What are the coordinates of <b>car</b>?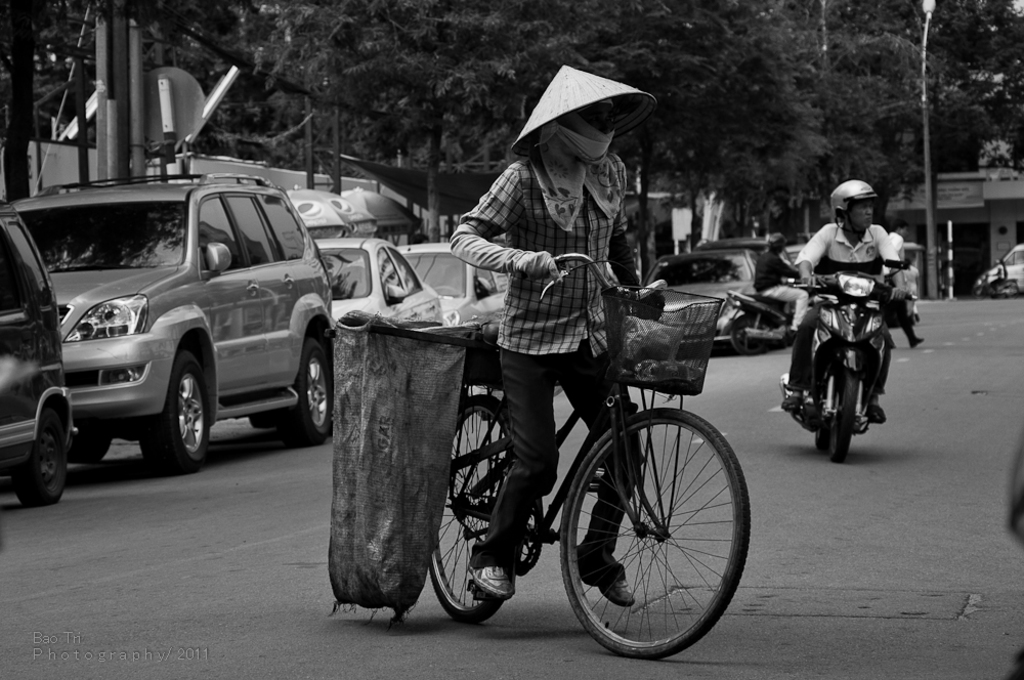
(783, 241, 808, 269).
